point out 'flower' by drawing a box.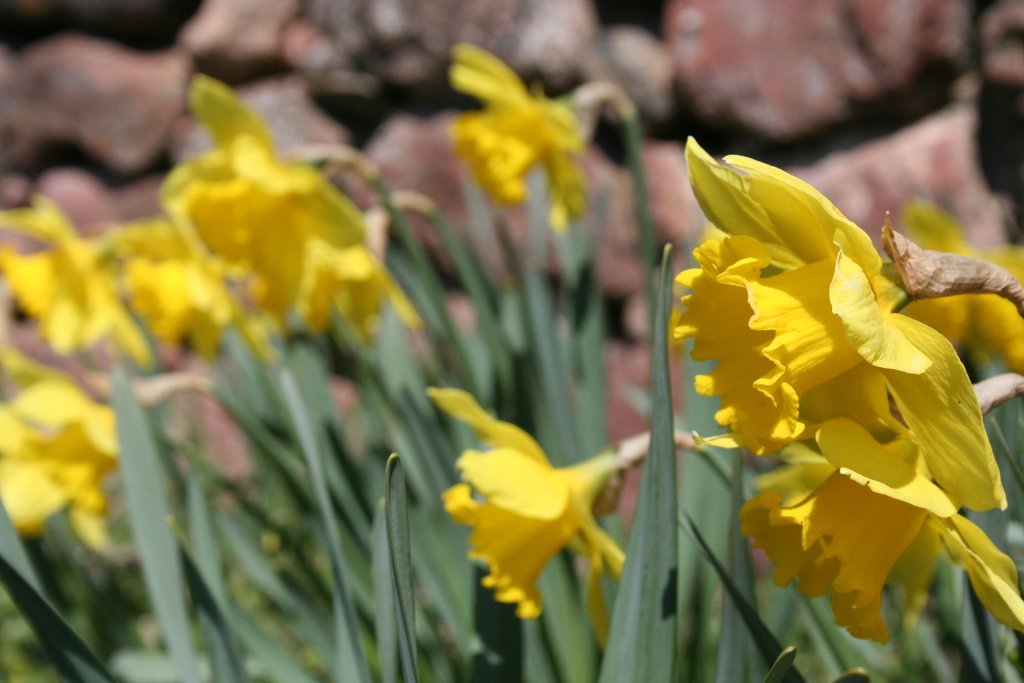
box=[0, 194, 191, 383].
